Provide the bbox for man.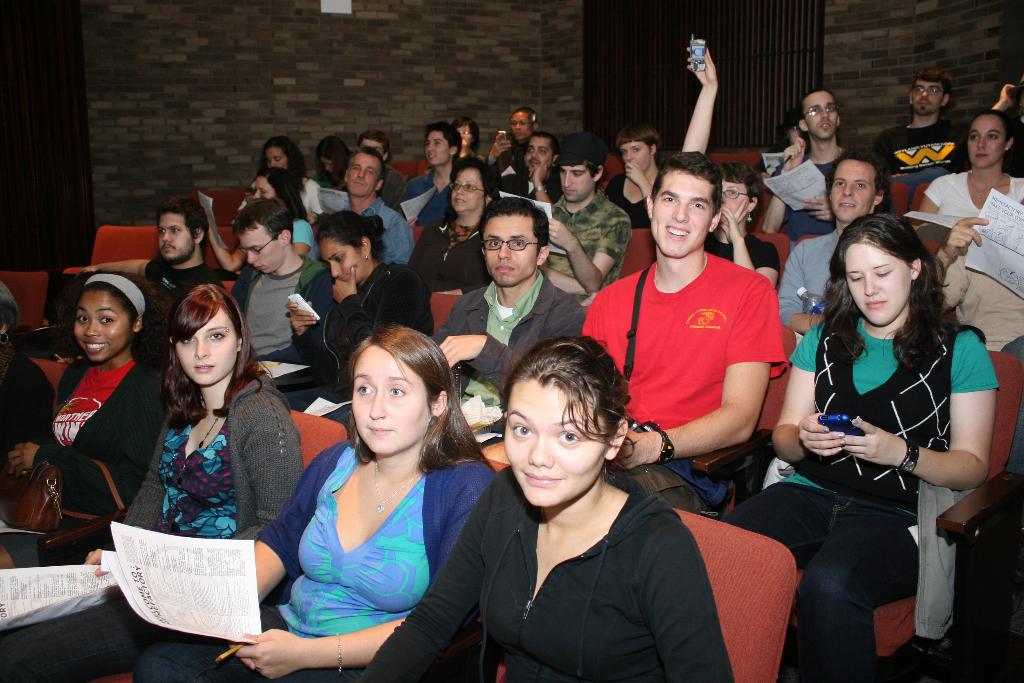
785,168,886,340.
